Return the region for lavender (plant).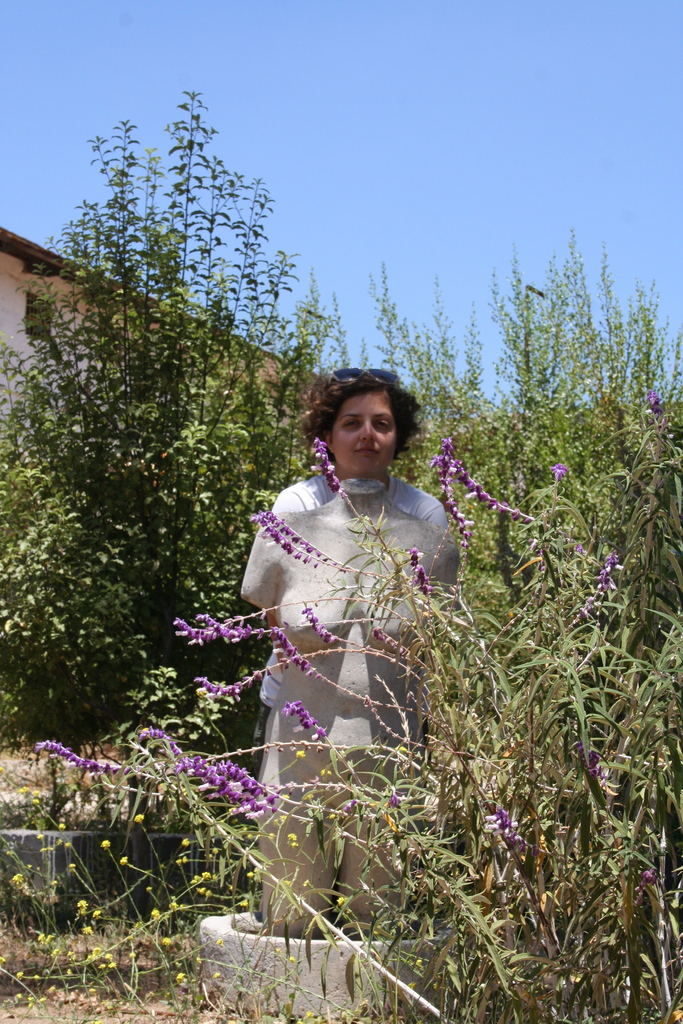
[left=596, top=549, right=627, bottom=595].
